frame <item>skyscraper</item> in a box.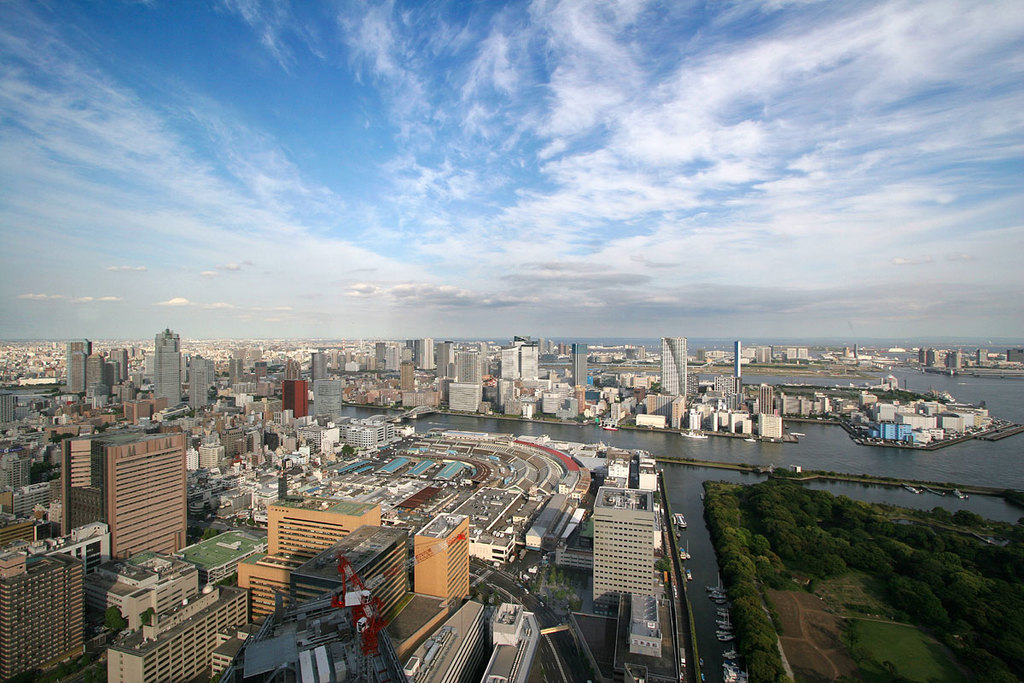
<box>279,377,305,415</box>.
